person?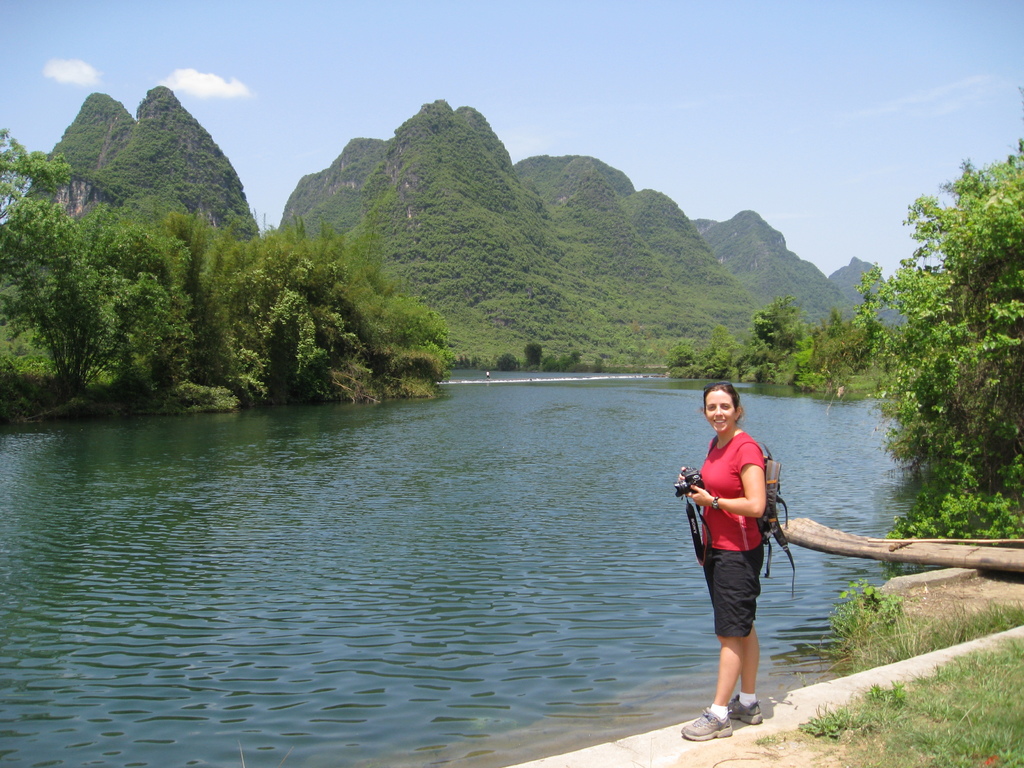
<bbox>689, 359, 797, 719</bbox>
